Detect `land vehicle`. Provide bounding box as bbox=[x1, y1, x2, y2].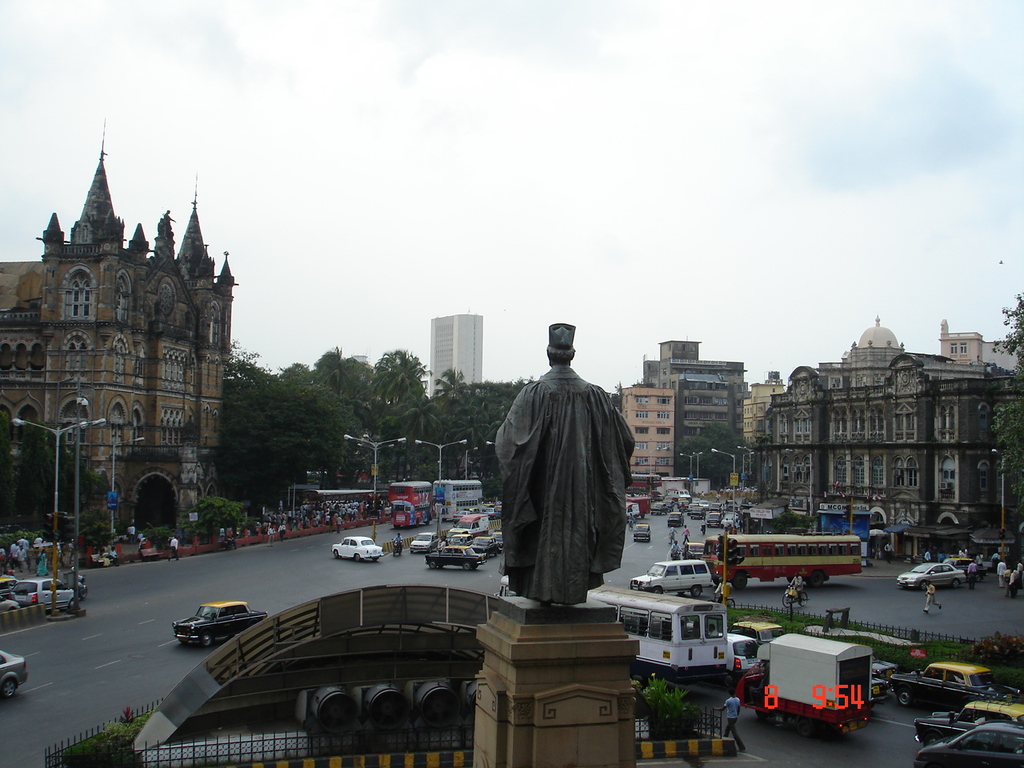
bbox=[674, 499, 690, 507].
